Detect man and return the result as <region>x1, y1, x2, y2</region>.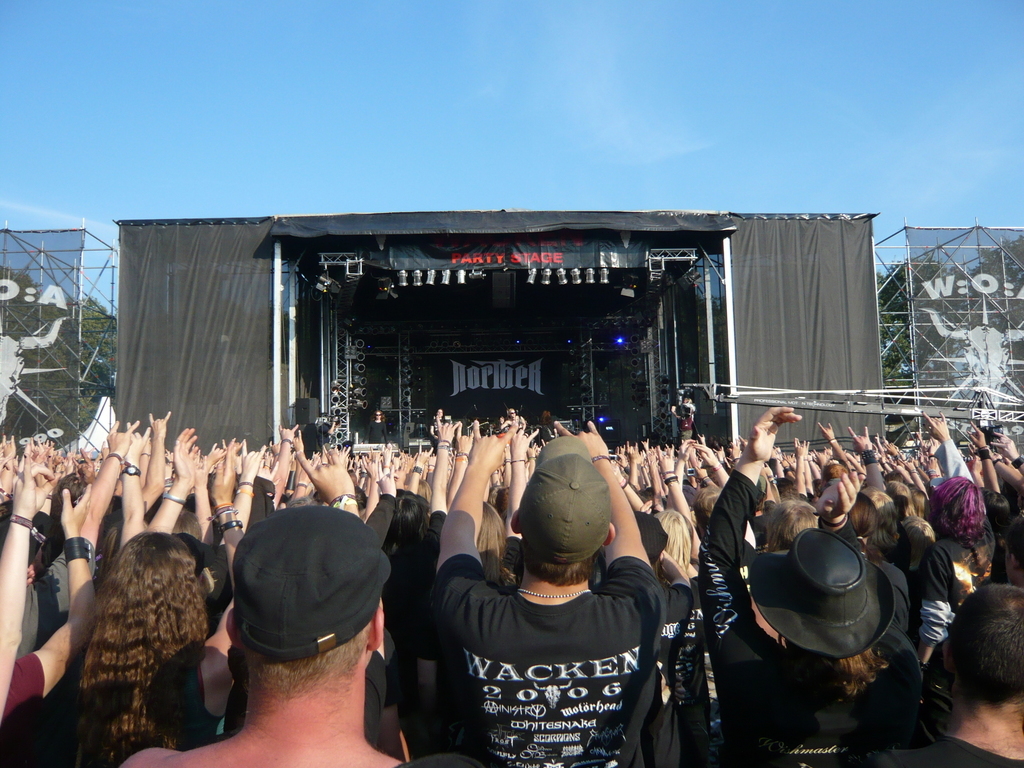
<region>419, 432, 657, 767</region>.
